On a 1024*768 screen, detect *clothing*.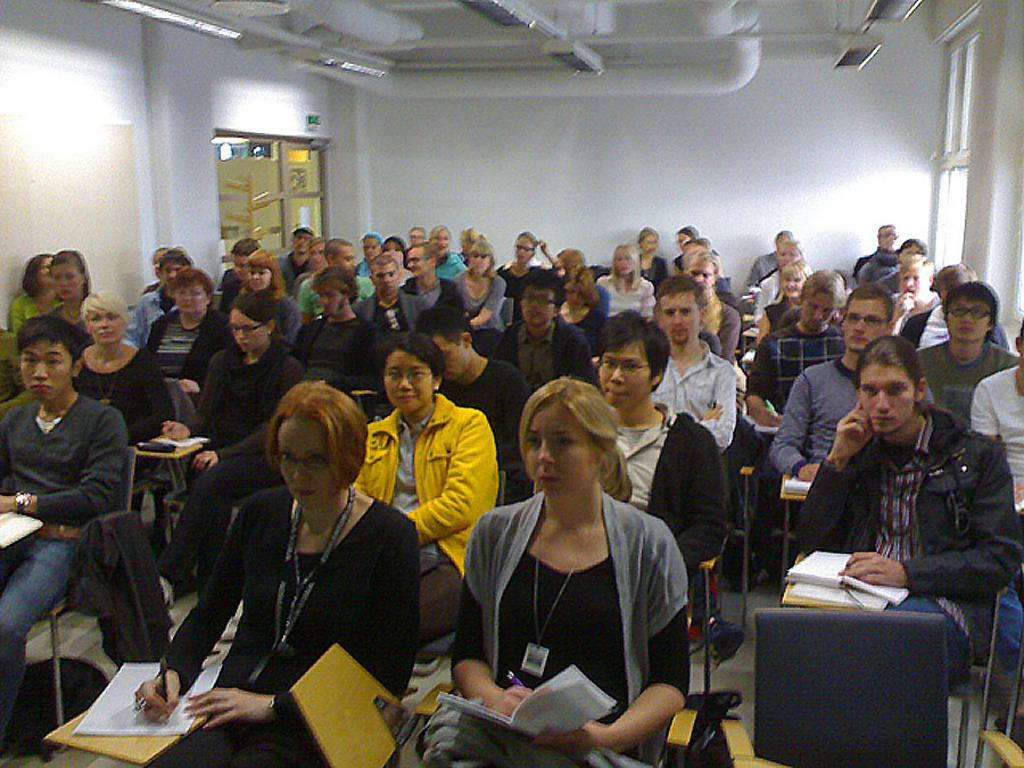
region(150, 311, 216, 387).
